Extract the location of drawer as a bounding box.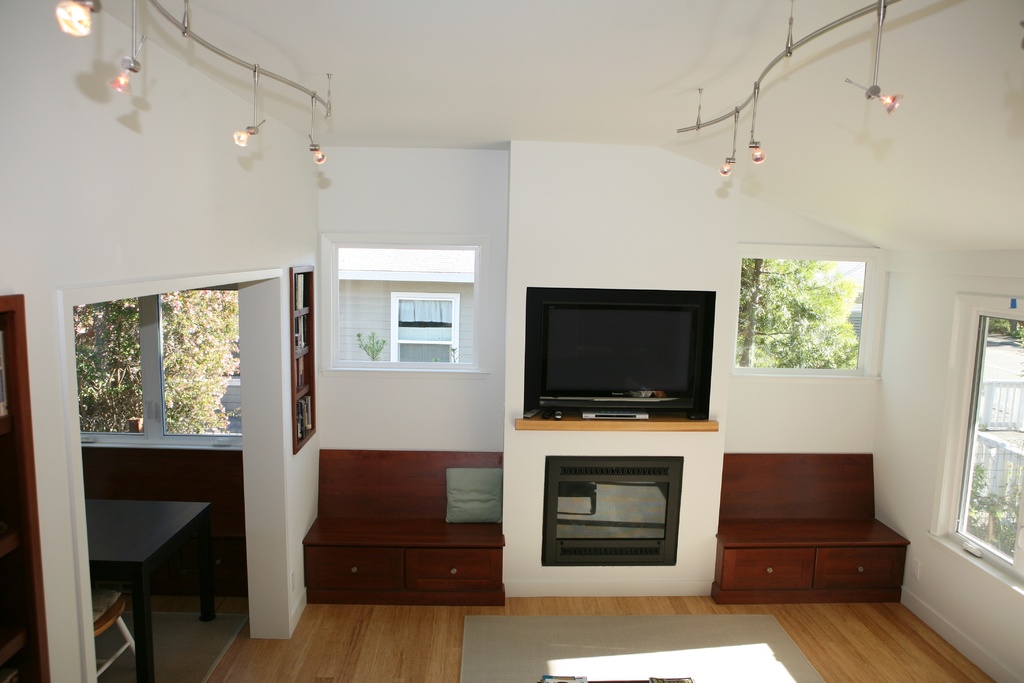
locate(723, 548, 812, 586).
